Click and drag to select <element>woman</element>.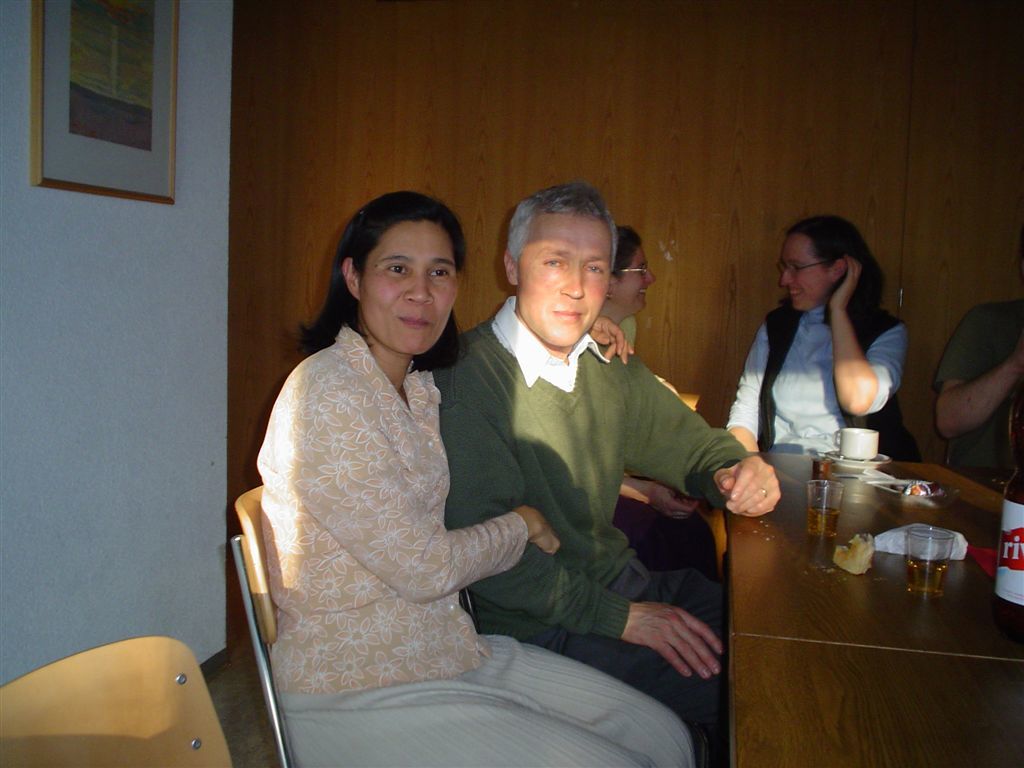
Selection: <region>599, 223, 654, 344</region>.
